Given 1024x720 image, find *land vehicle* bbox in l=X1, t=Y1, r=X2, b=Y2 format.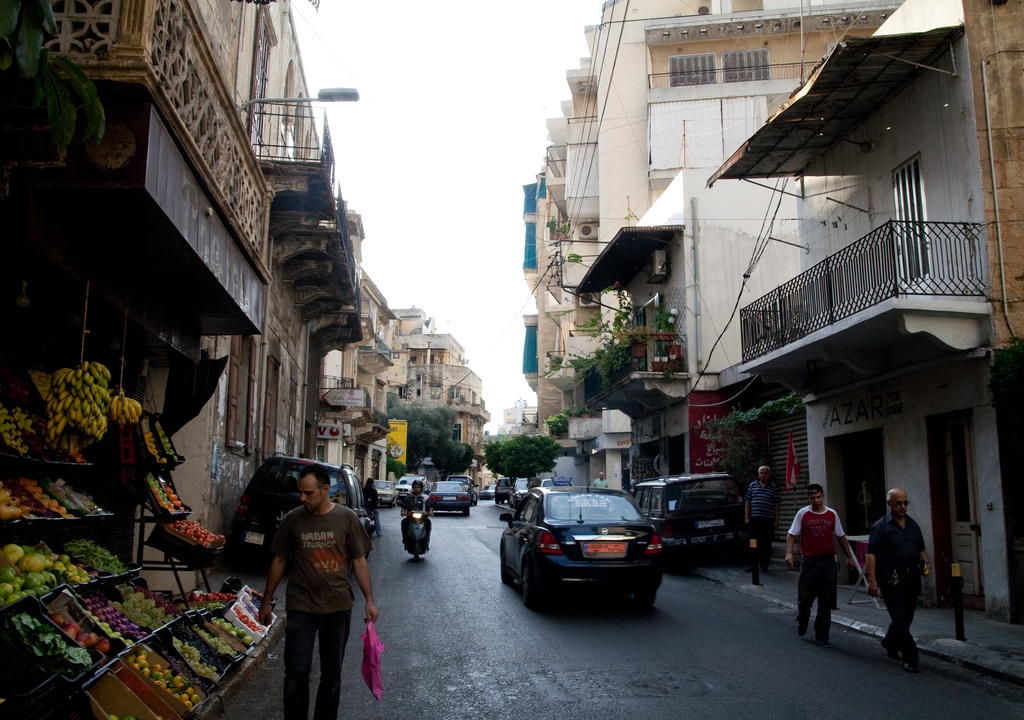
l=506, t=483, r=686, b=612.
